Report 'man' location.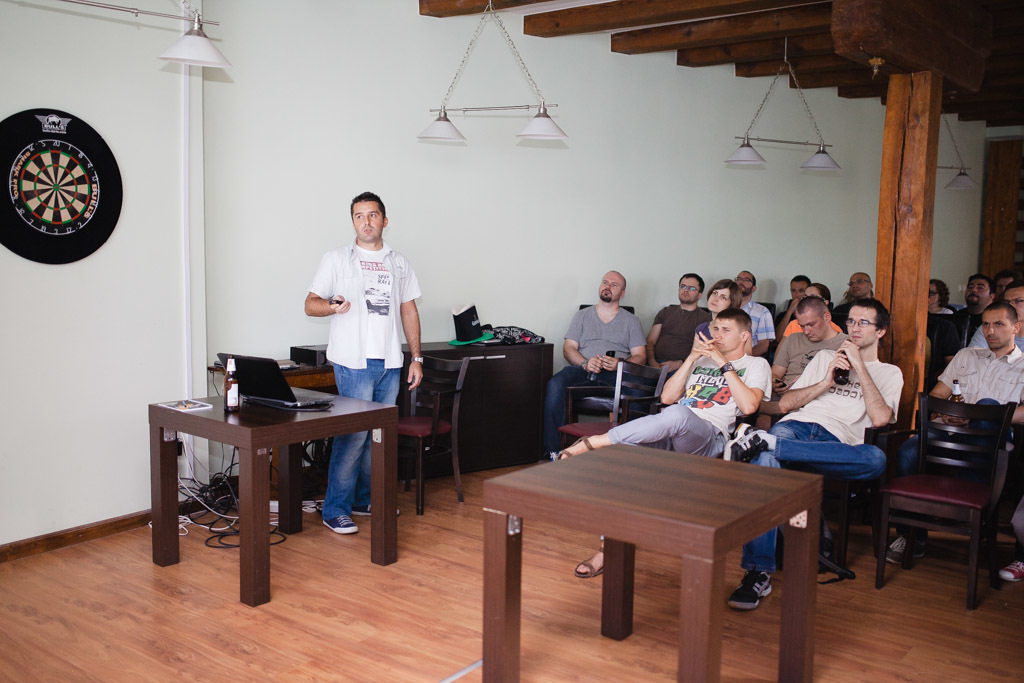
Report: bbox=(547, 273, 644, 446).
